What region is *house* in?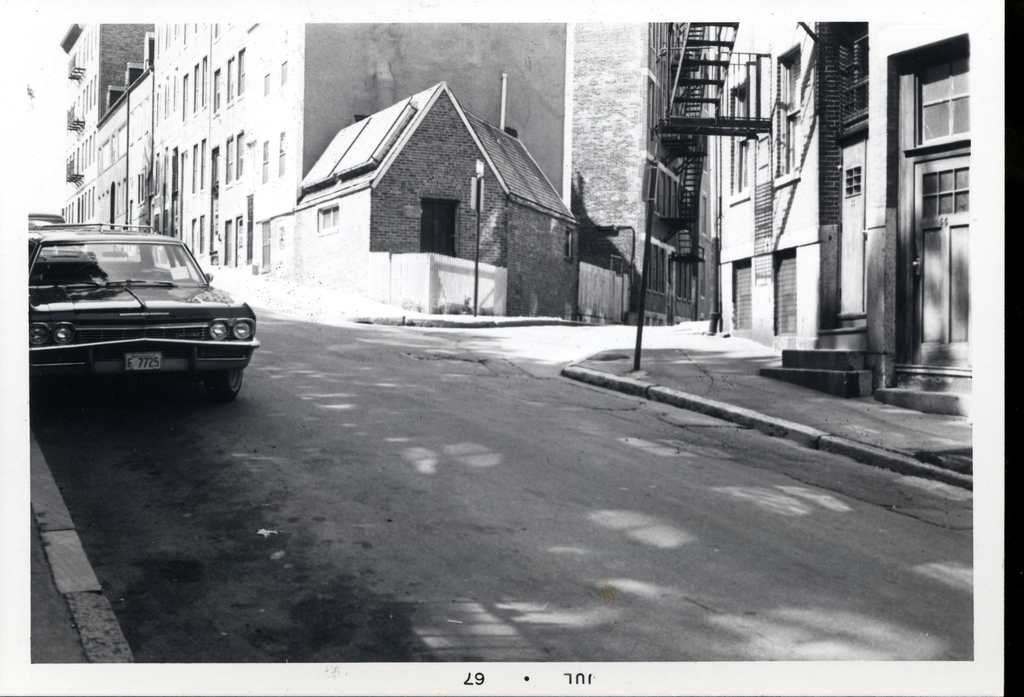
locate(863, 28, 972, 418).
